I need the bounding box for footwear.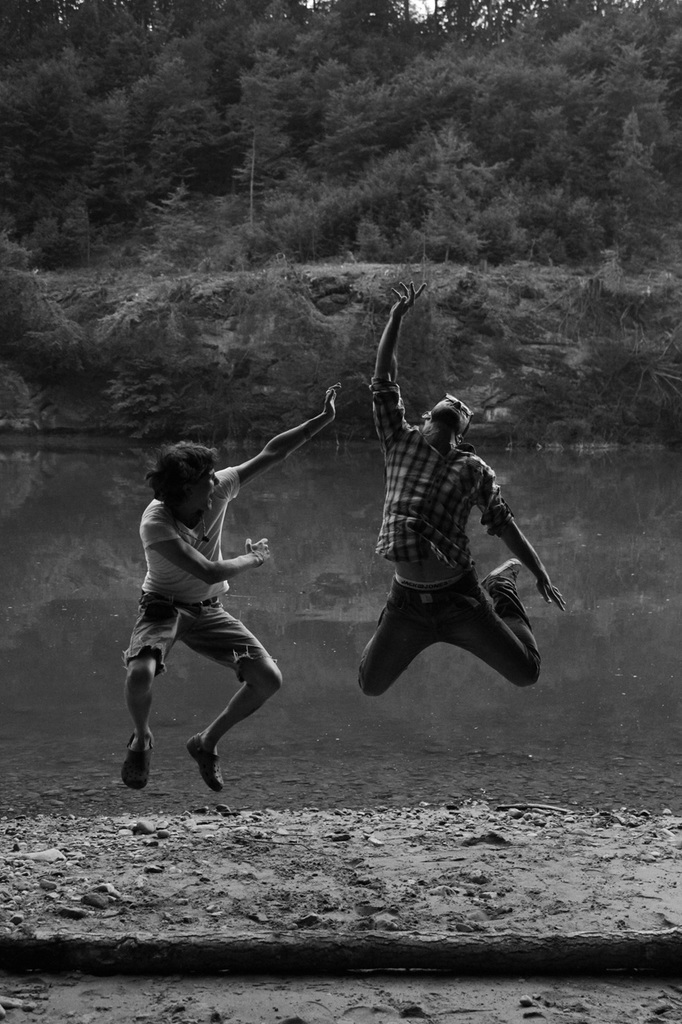
Here it is: select_region(106, 726, 158, 794).
